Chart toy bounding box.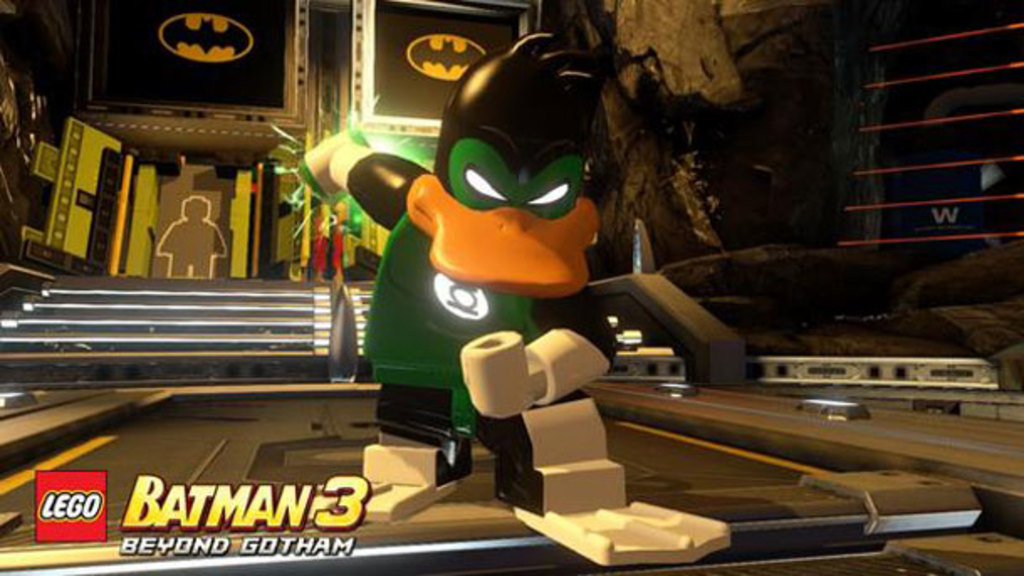
Charted: {"x1": 331, "y1": 57, "x2": 638, "y2": 475}.
